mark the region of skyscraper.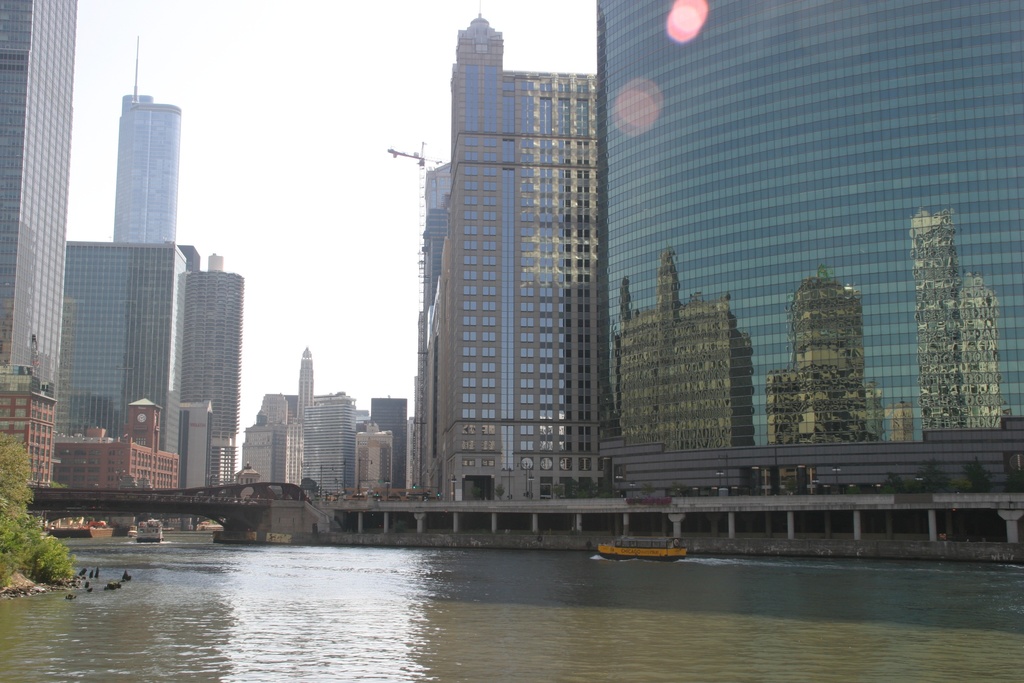
Region: Rect(419, 0, 598, 503).
